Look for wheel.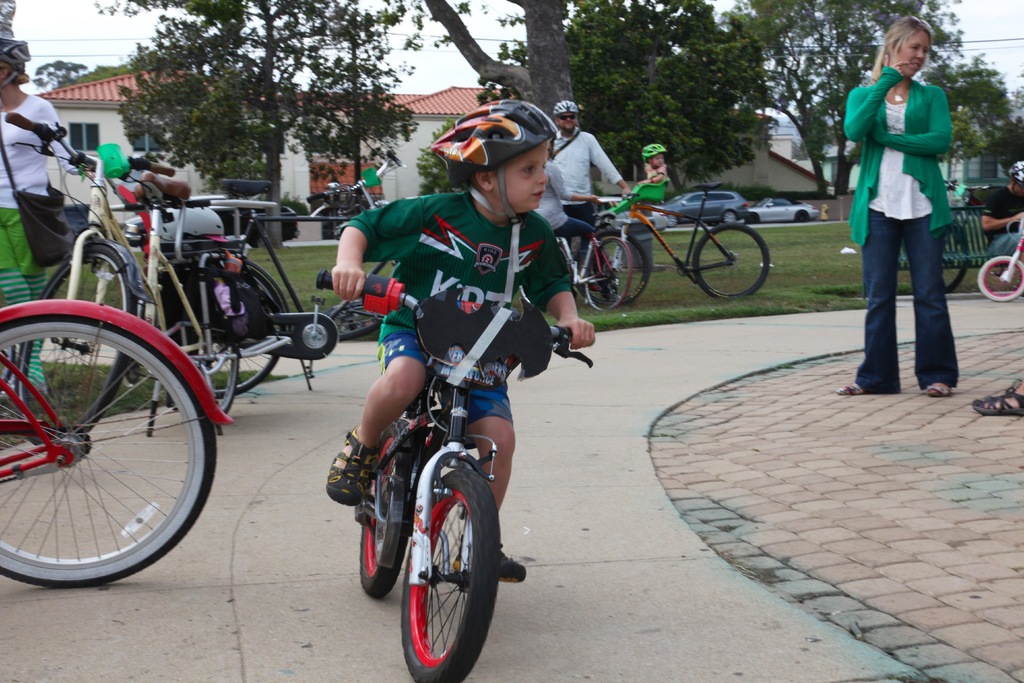
Found: <box>319,302,383,342</box>.
